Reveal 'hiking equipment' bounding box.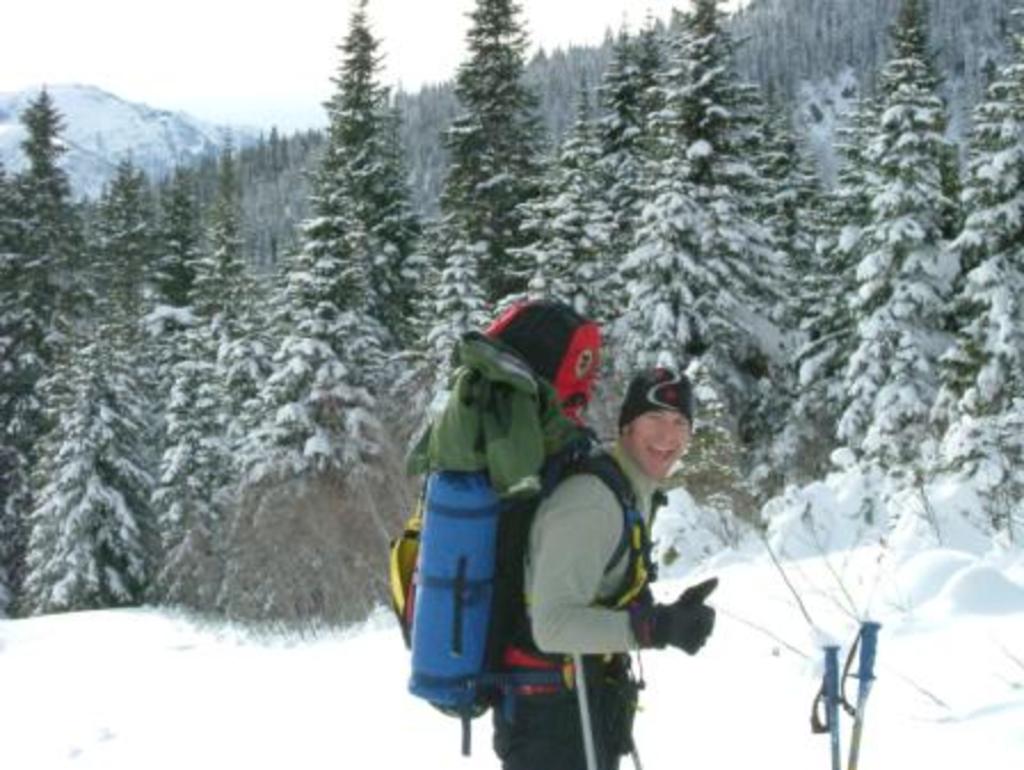
Revealed: select_region(384, 297, 647, 749).
